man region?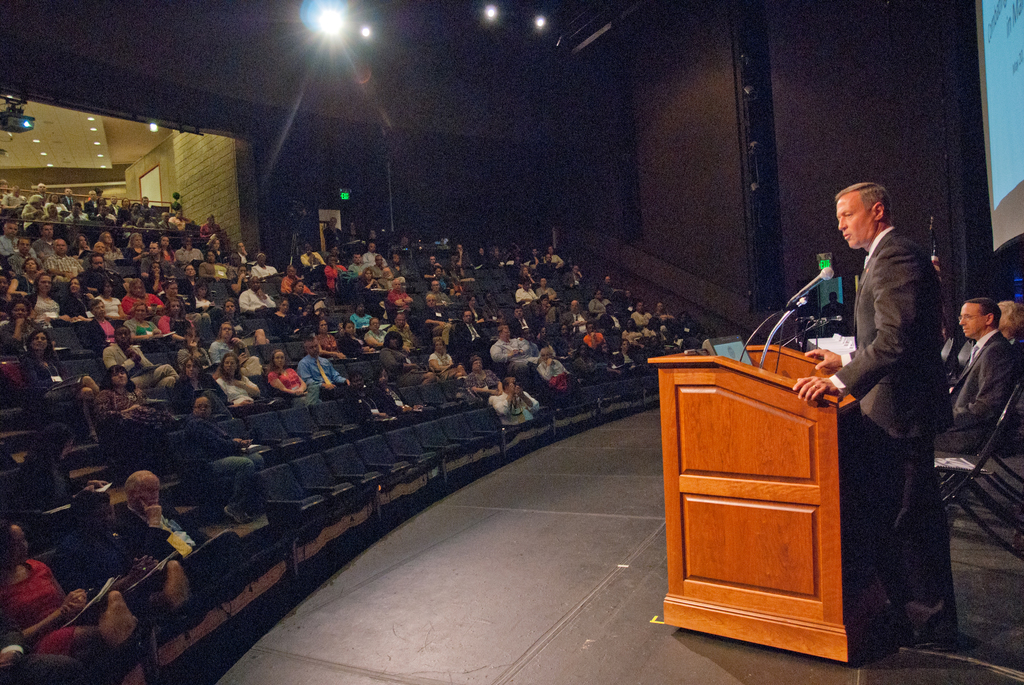
537 350 570 385
